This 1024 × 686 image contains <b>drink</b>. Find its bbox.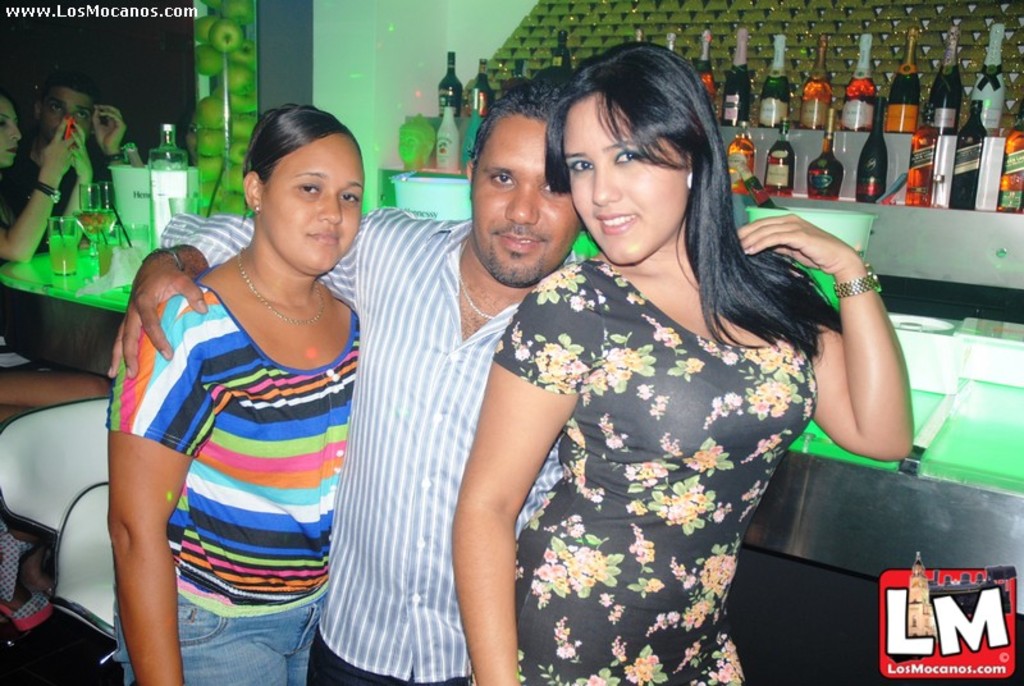
bbox=(756, 33, 791, 127).
